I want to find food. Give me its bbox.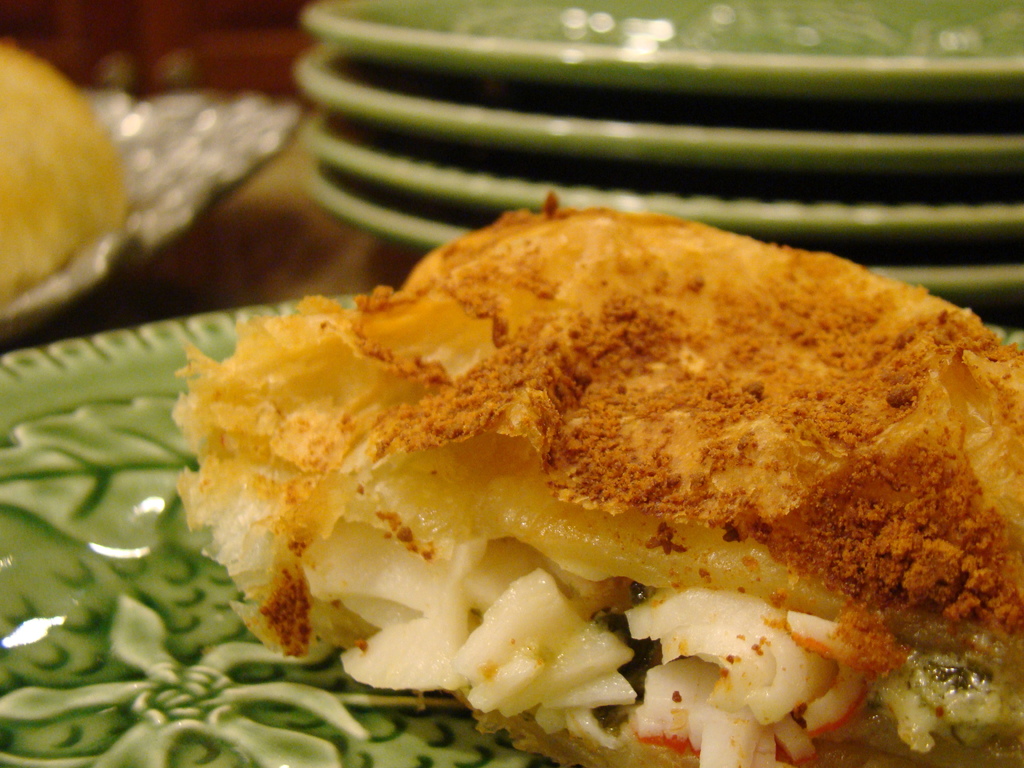
{"left": 151, "top": 193, "right": 990, "bottom": 748}.
